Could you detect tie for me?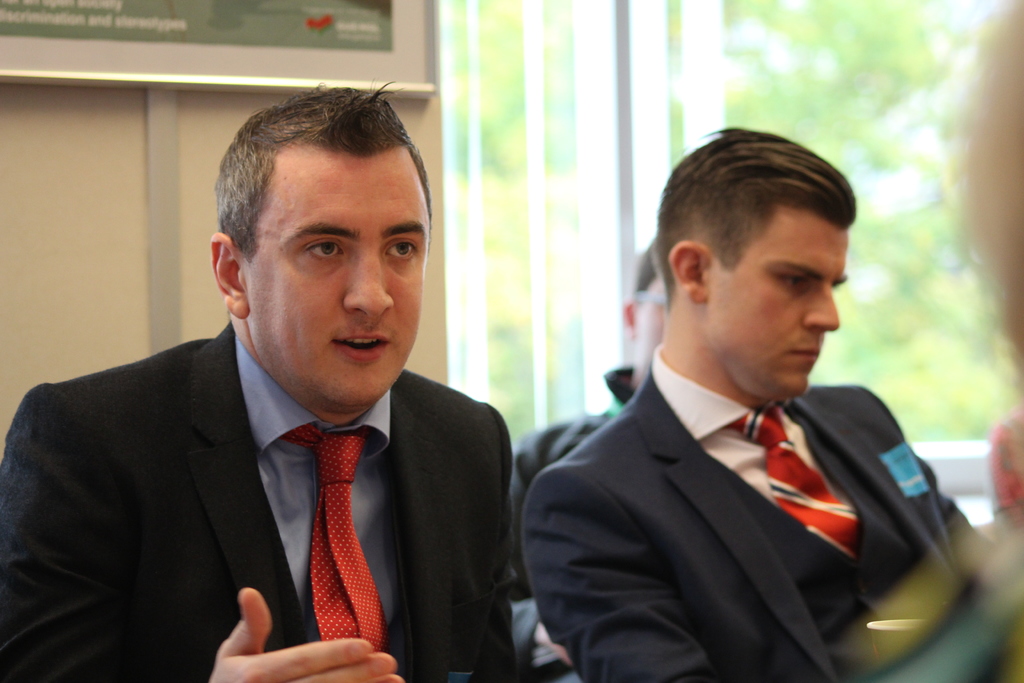
Detection result: {"left": 722, "top": 402, "right": 861, "bottom": 555}.
